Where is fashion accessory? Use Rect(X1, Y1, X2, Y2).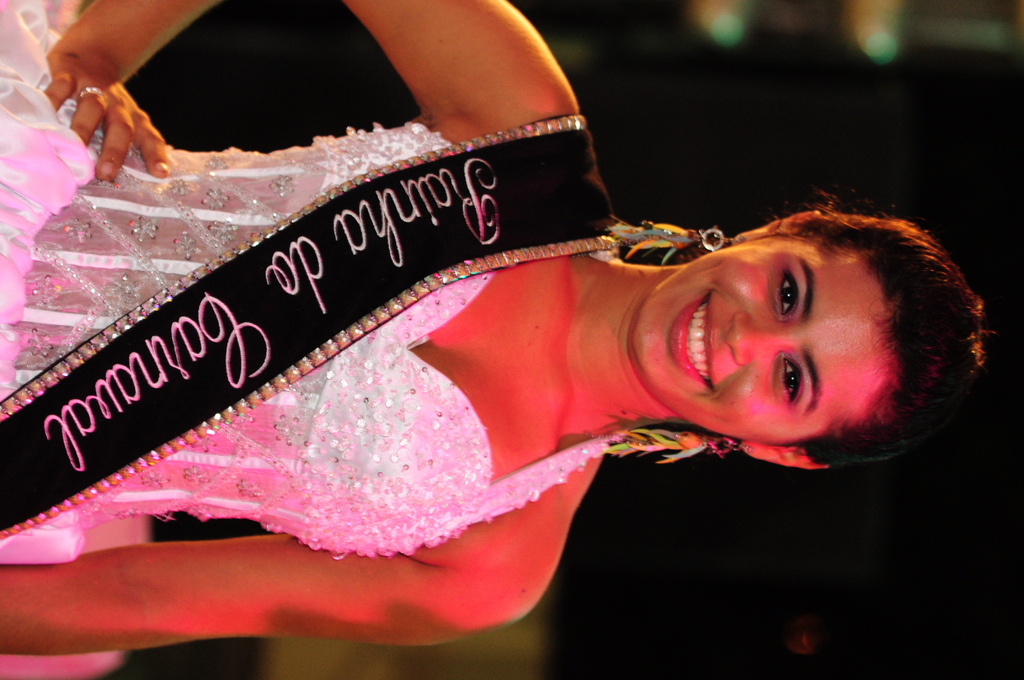
Rect(72, 90, 99, 95).
